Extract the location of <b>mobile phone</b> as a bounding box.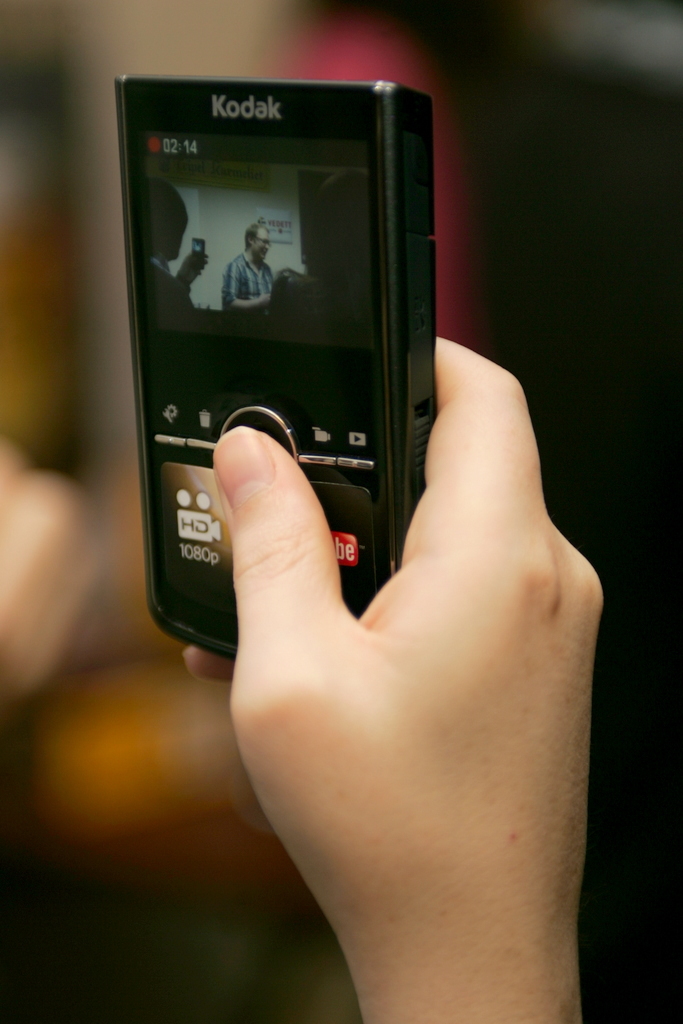
(109,46,451,664).
